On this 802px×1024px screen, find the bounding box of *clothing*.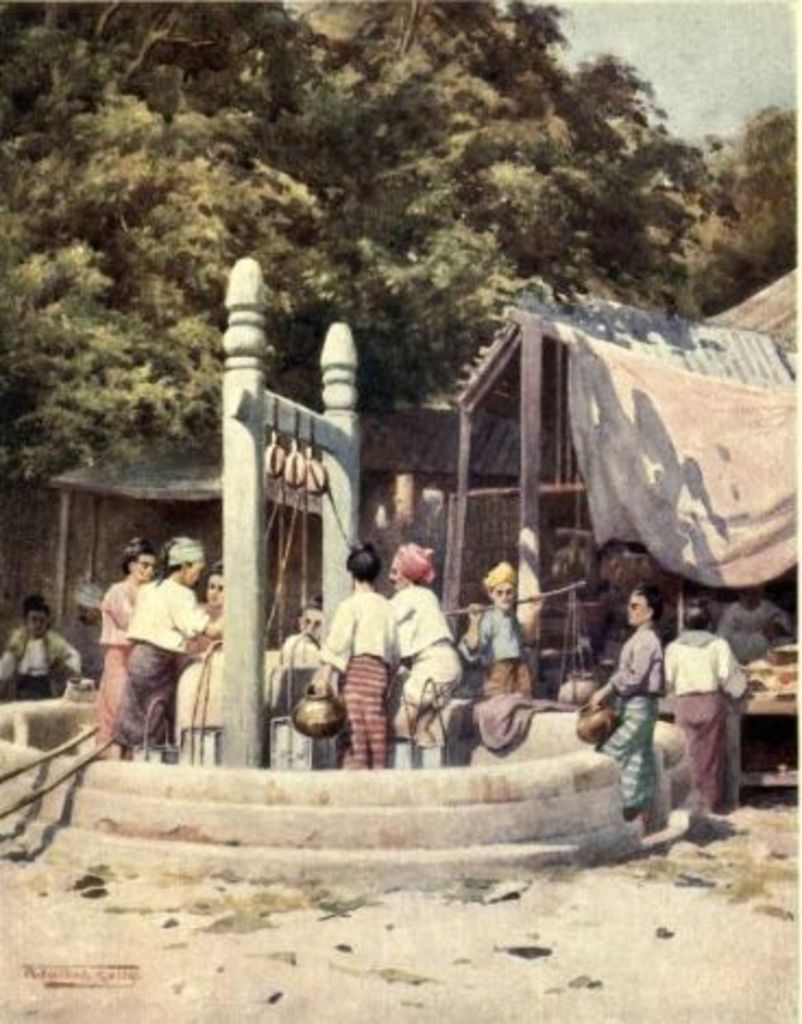
Bounding box: locate(658, 627, 743, 804).
